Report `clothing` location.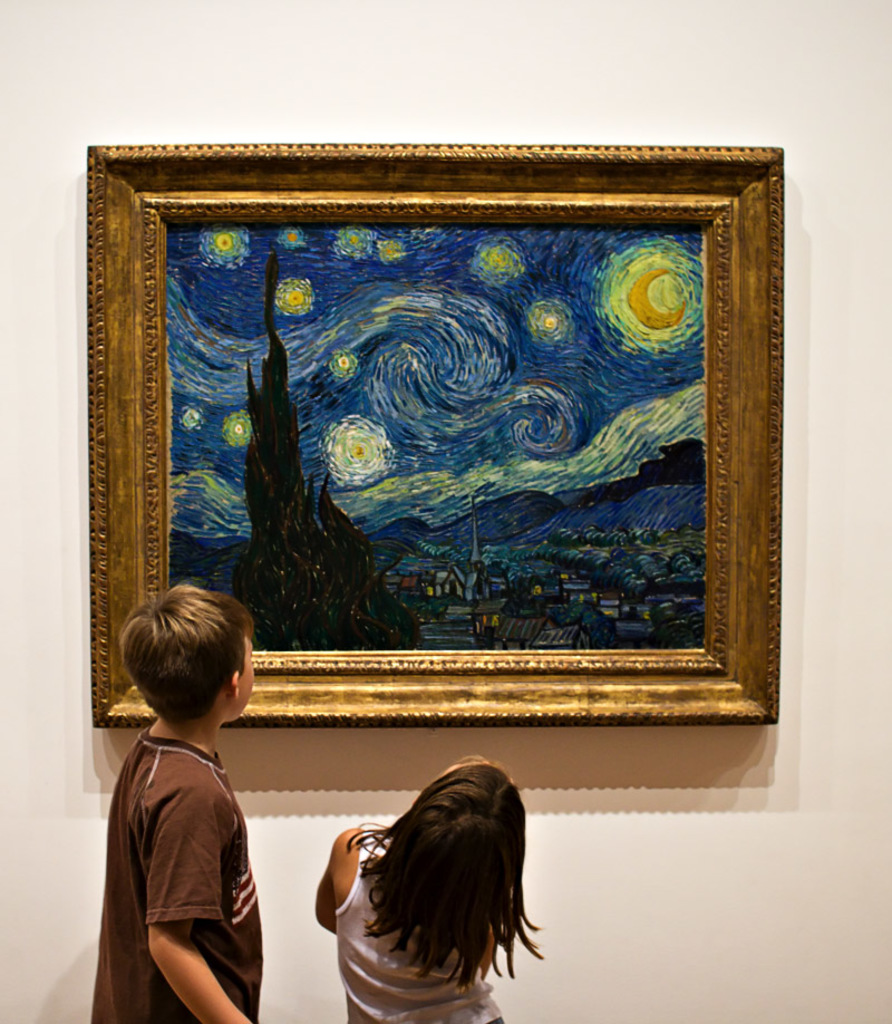
Report: BBox(328, 822, 502, 1023).
